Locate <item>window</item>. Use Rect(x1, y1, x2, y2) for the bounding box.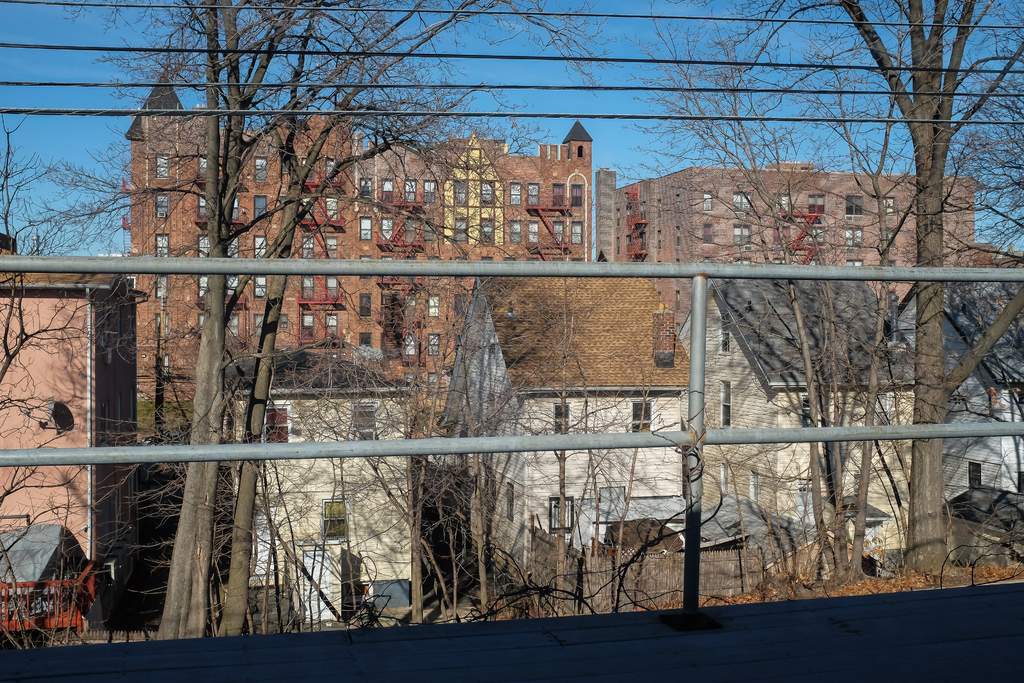
Rect(198, 313, 203, 334).
